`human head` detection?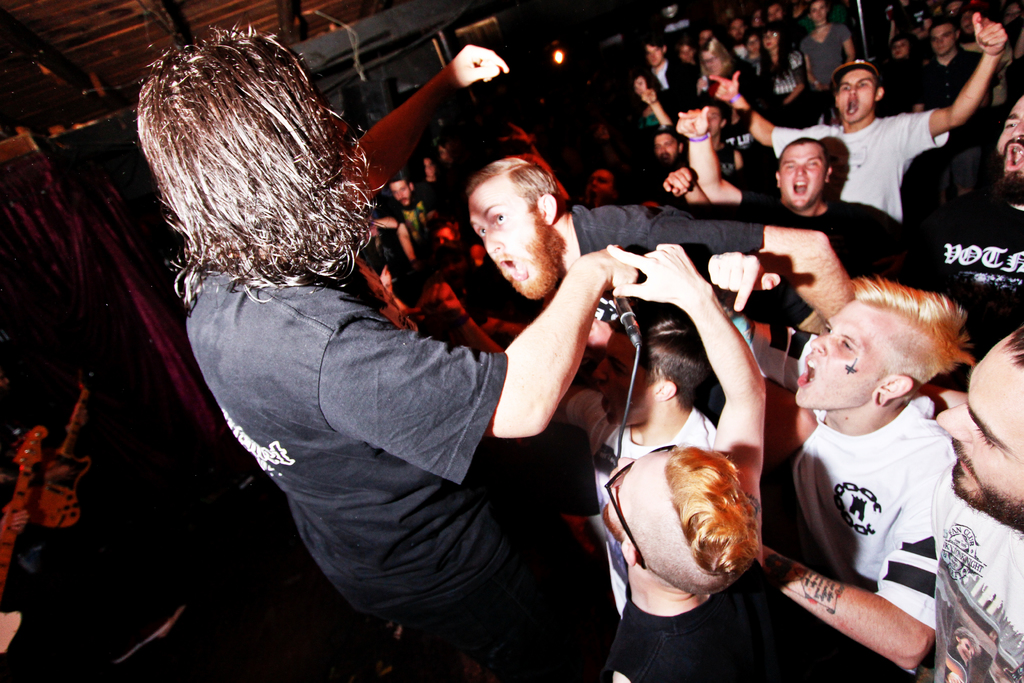
[x1=392, y1=169, x2=418, y2=208]
